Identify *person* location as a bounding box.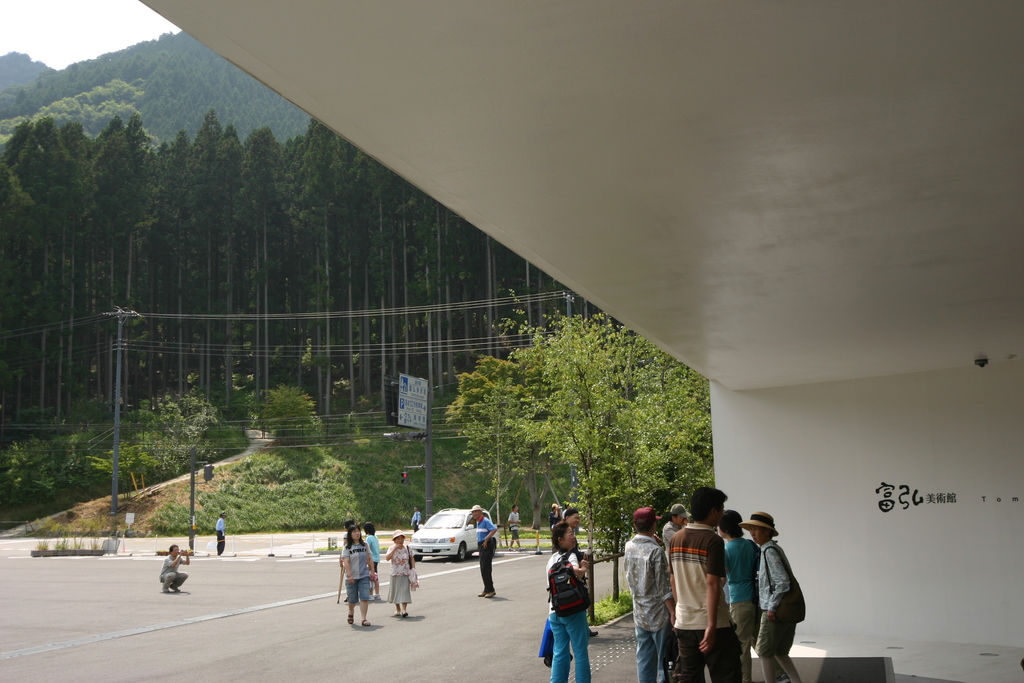
{"left": 474, "top": 506, "right": 496, "bottom": 593}.
